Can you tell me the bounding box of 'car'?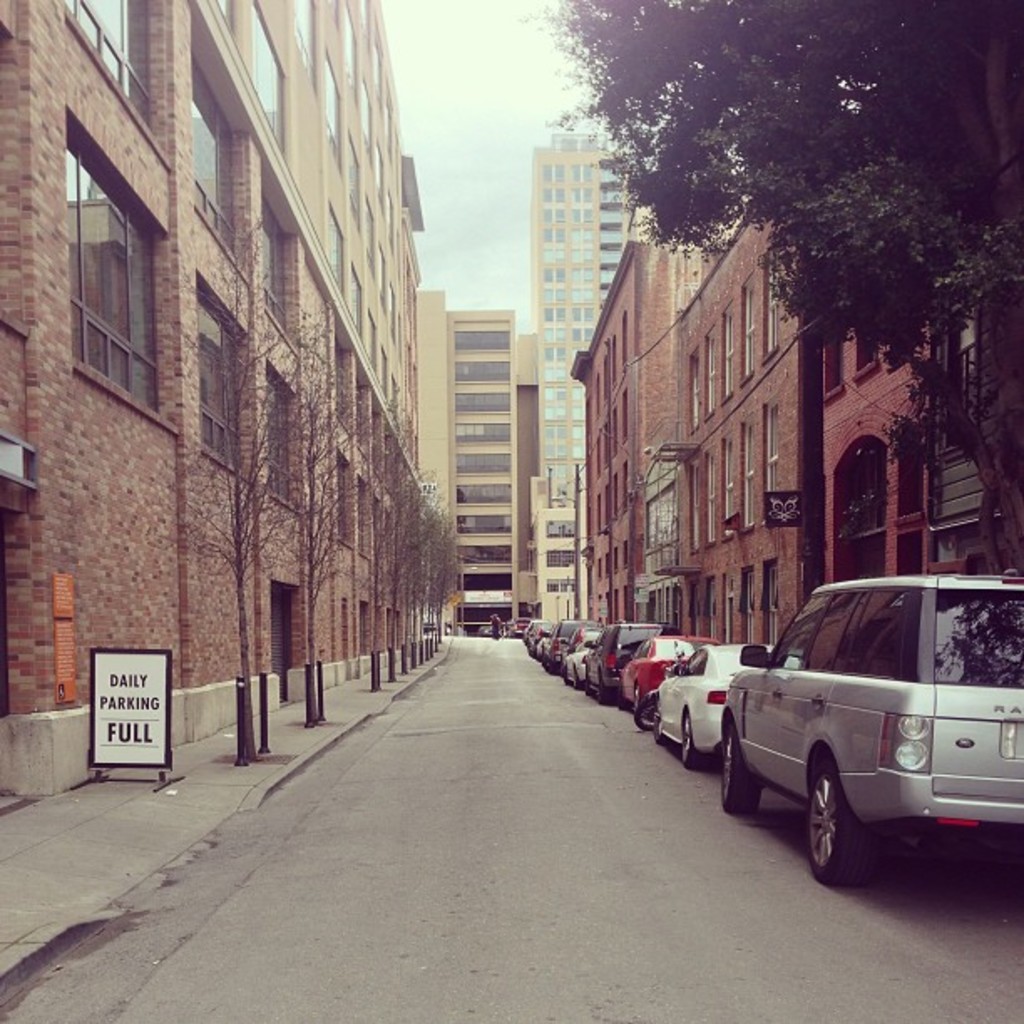
562:624:611:691.
